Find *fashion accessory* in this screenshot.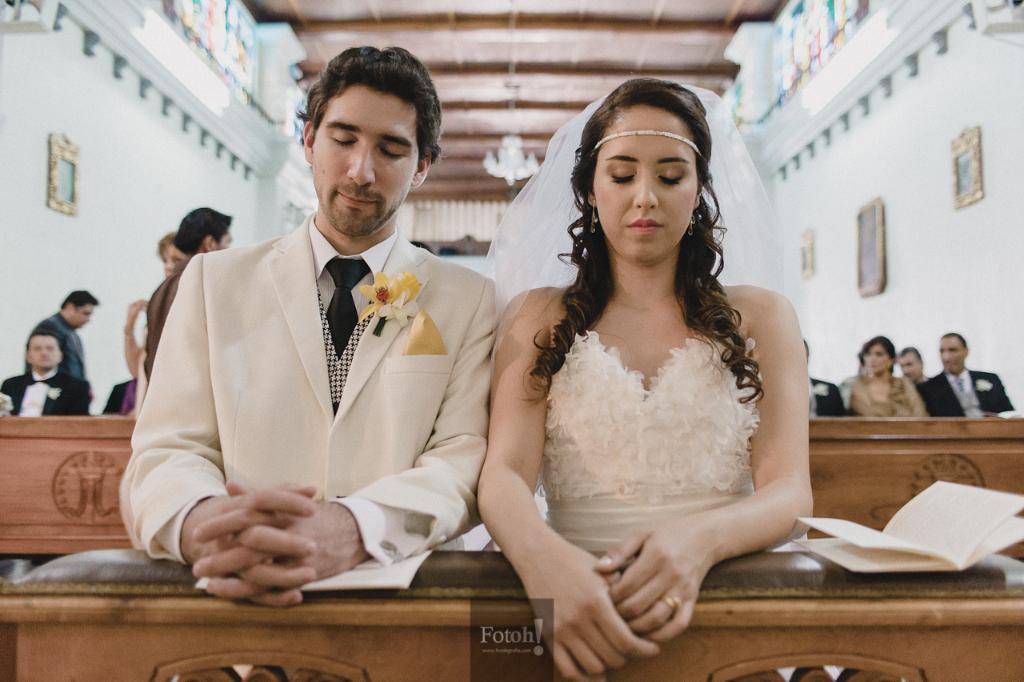
The bounding box for *fashion accessory* is detection(686, 205, 700, 234).
